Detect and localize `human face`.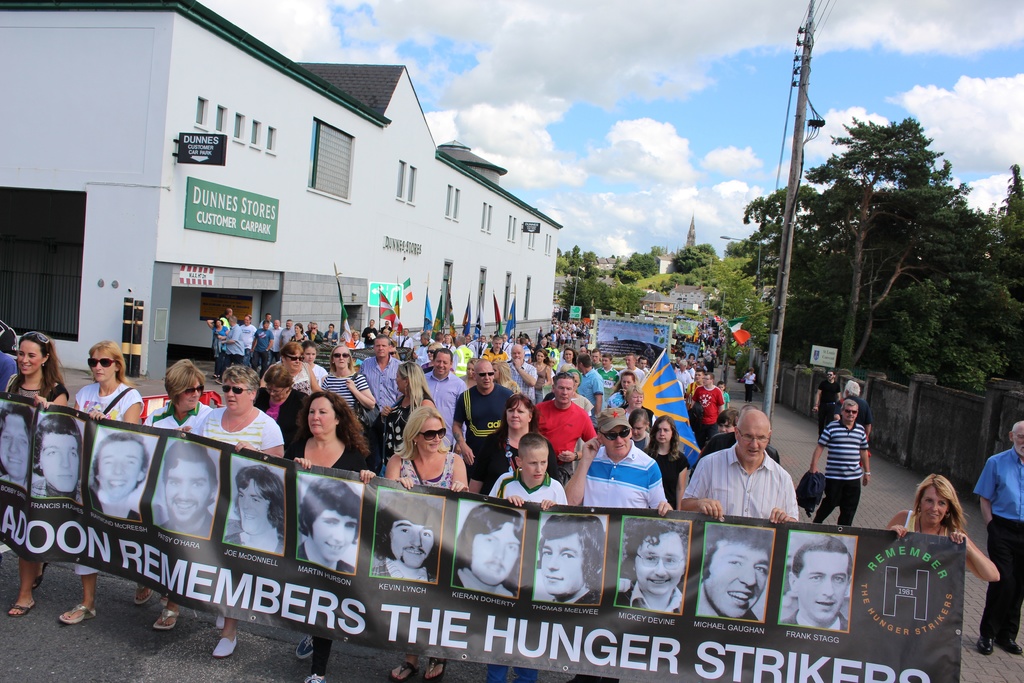
Localized at Rect(922, 488, 945, 525).
